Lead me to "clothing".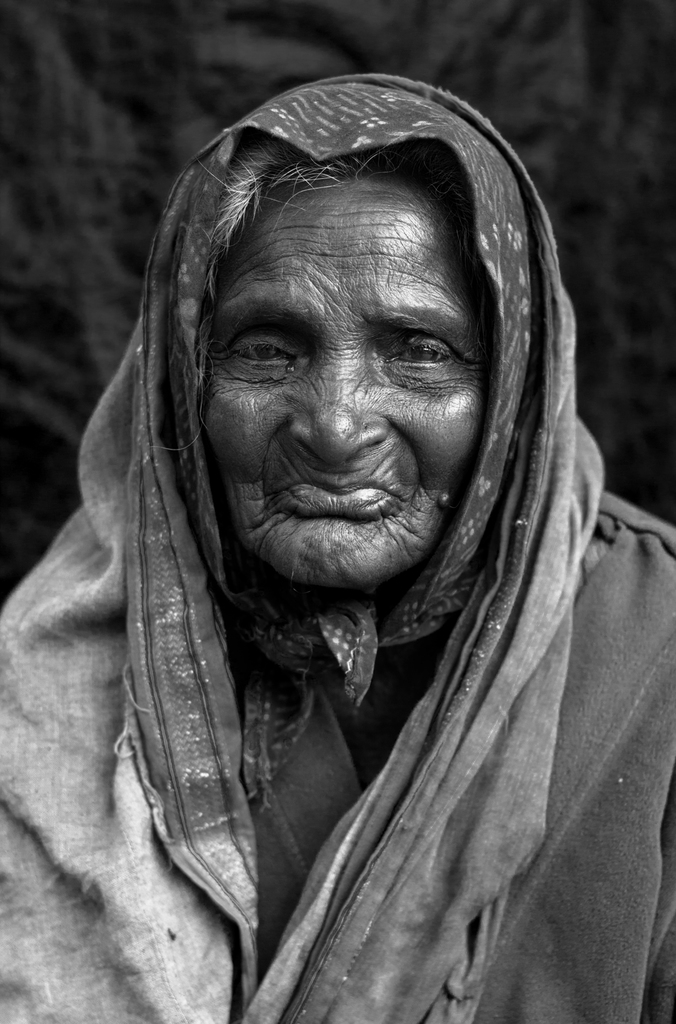
Lead to (left=0, top=69, right=673, bottom=1021).
